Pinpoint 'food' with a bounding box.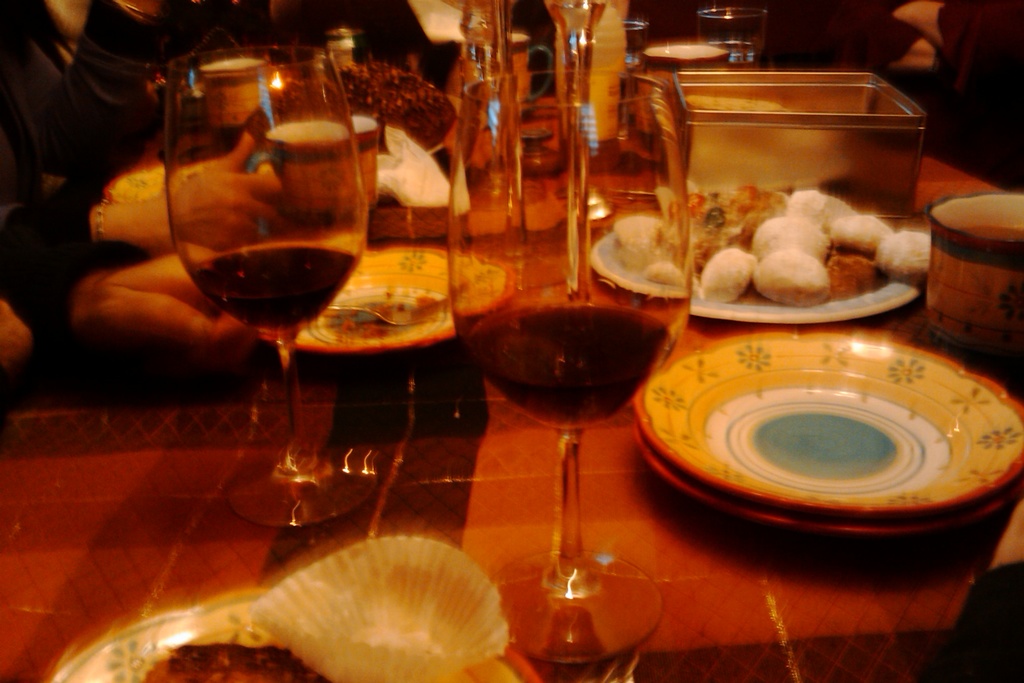
<box>954,224,1023,243</box>.
